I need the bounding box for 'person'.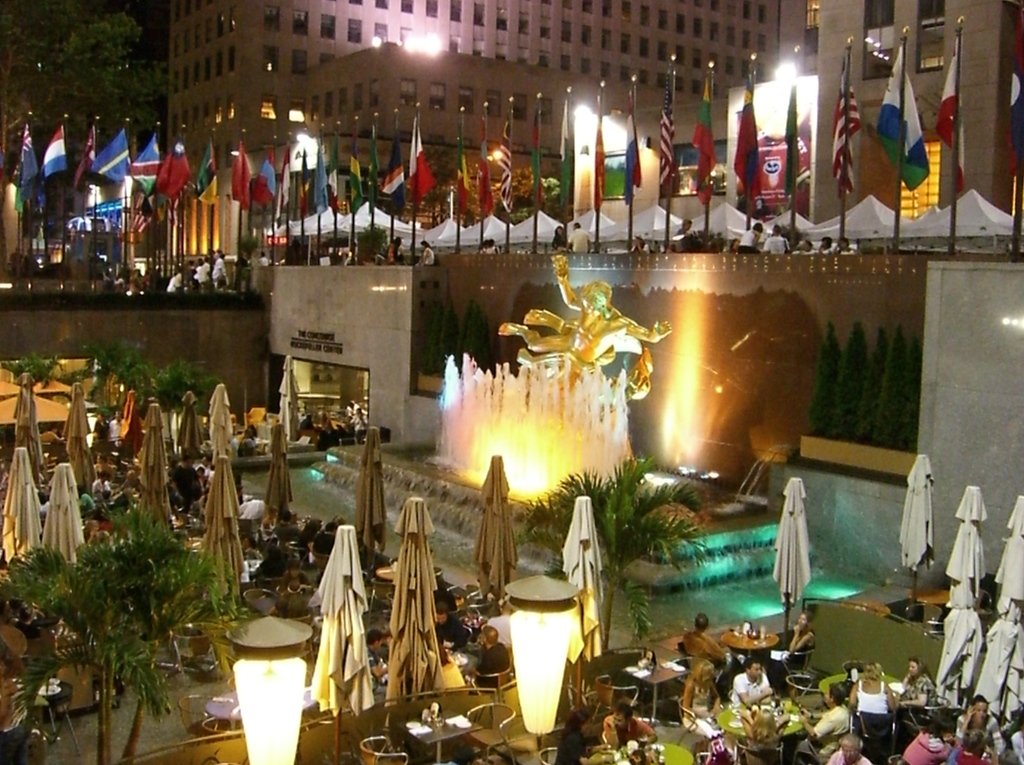
Here it is: <box>764,610,814,689</box>.
